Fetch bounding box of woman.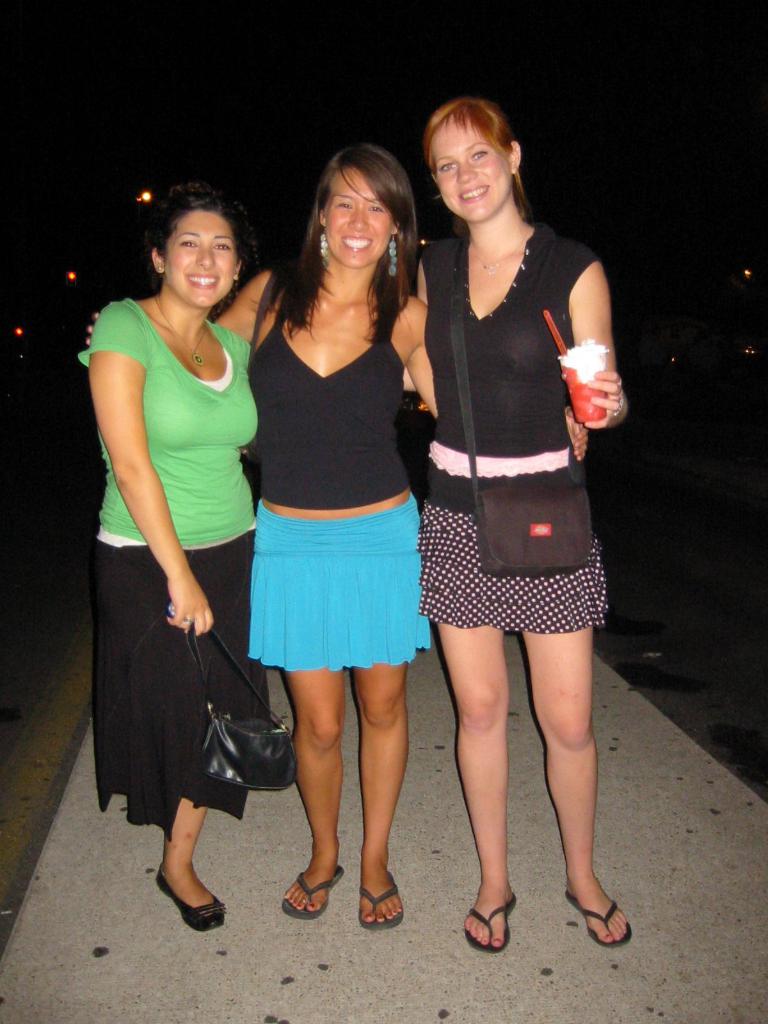
Bbox: box(74, 146, 436, 933).
